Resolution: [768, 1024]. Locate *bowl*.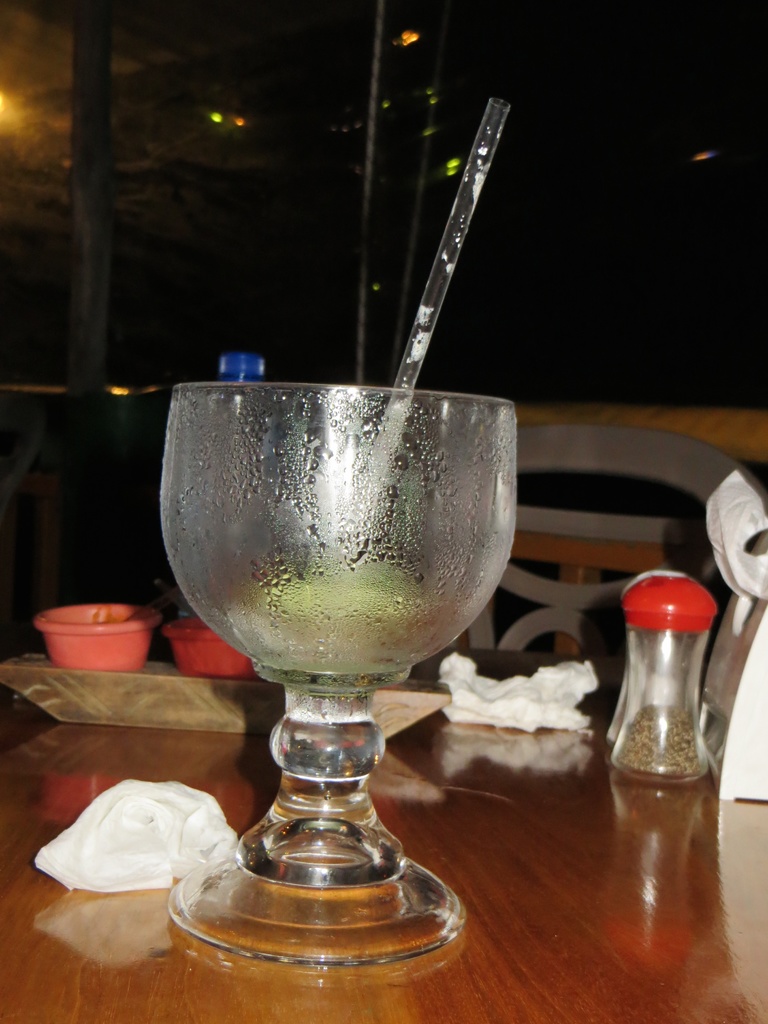
box(157, 616, 248, 679).
